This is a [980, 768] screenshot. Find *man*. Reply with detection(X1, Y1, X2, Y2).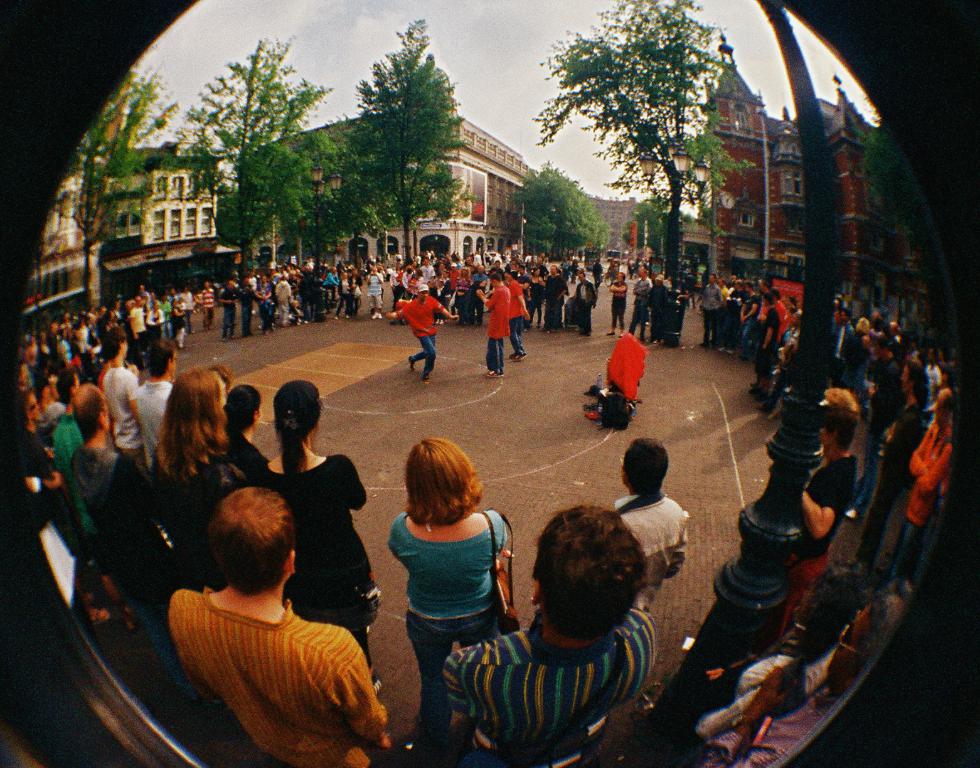
detection(447, 505, 661, 767).
